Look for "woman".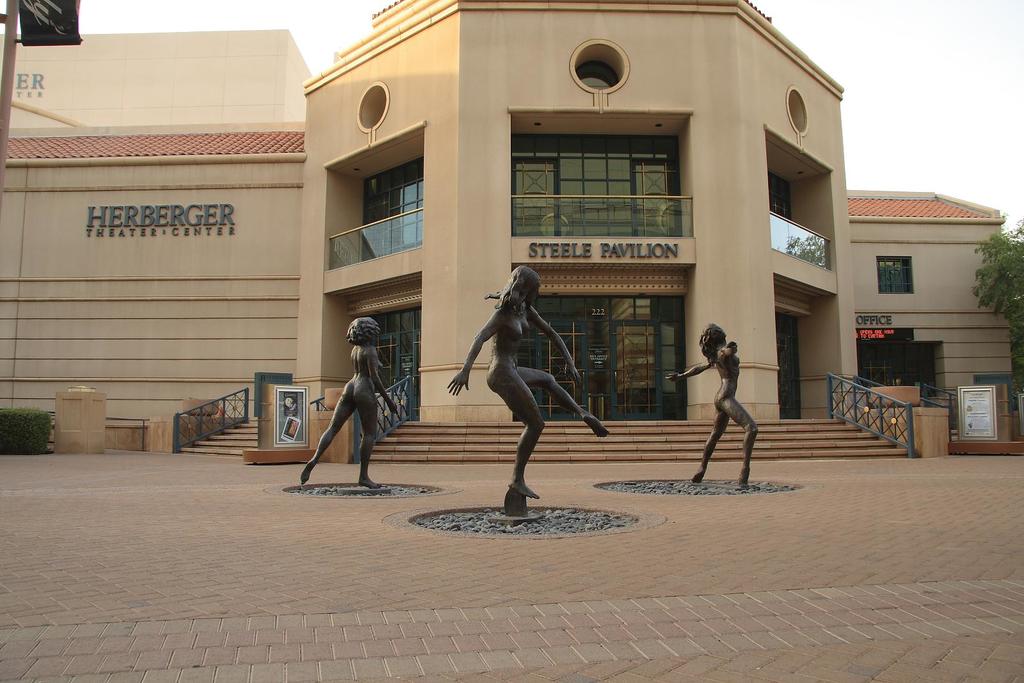
Found: box(461, 239, 593, 506).
